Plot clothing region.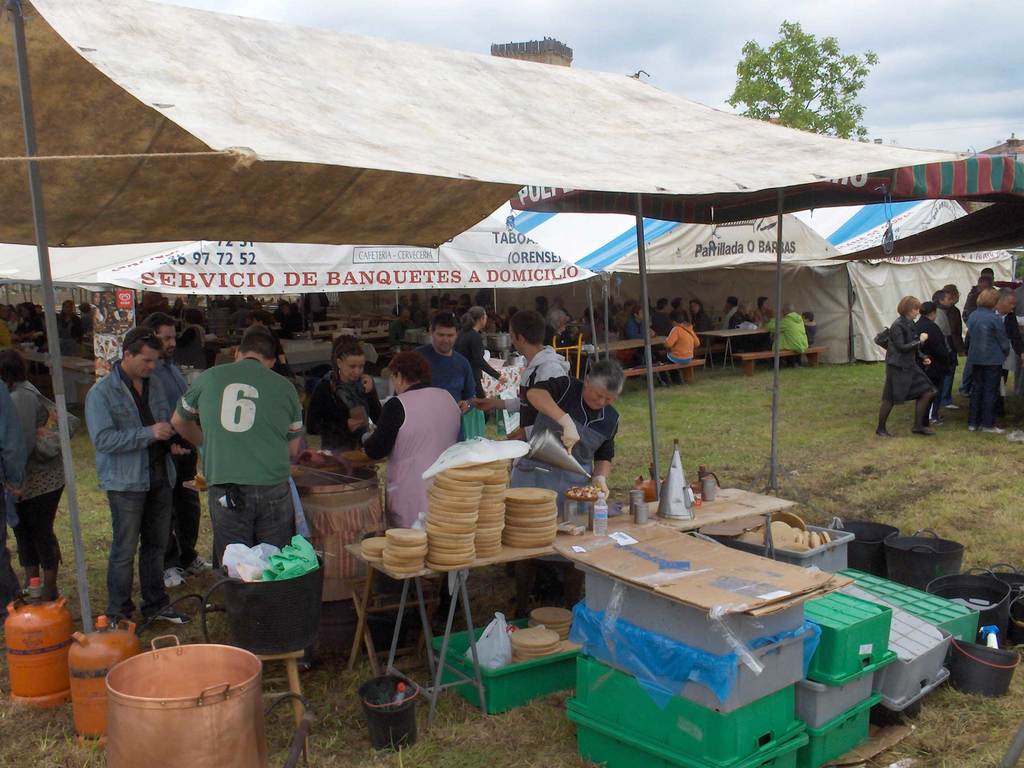
Plotted at l=453, t=326, r=495, b=400.
